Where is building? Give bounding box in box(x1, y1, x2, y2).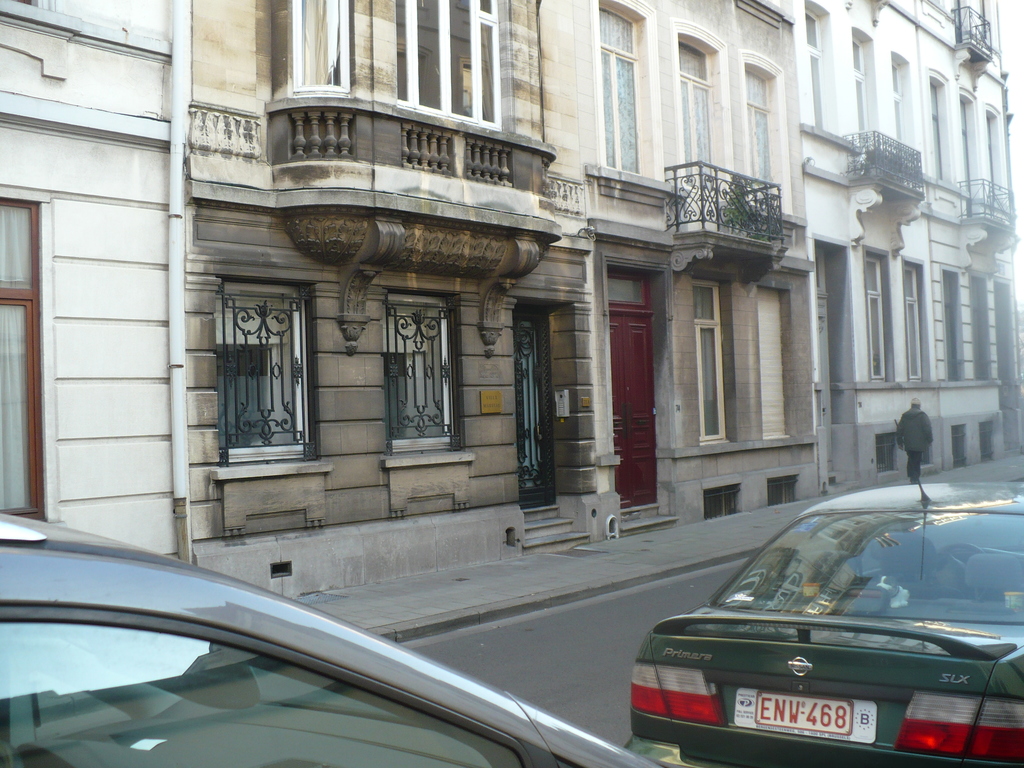
box(0, 0, 192, 566).
